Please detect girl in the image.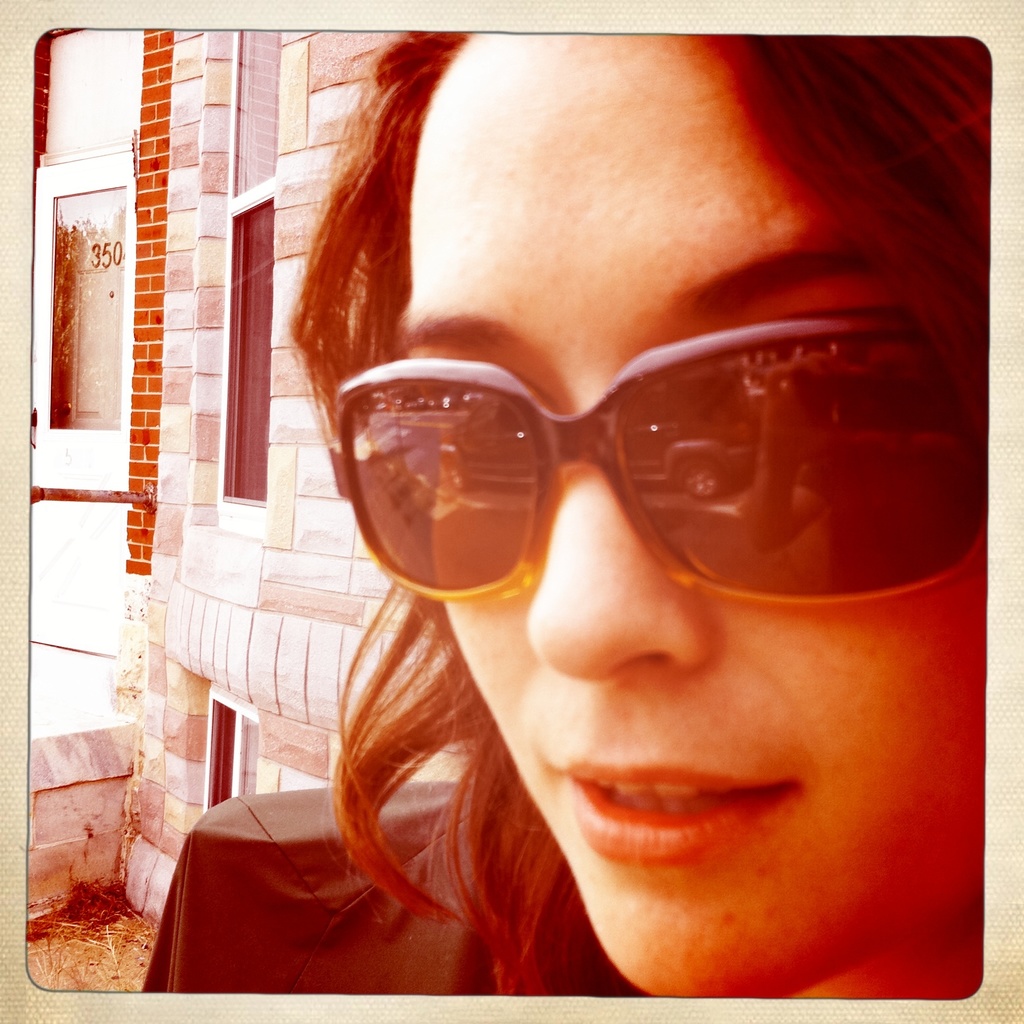
(x1=140, y1=29, x2=997, y2=1000).
